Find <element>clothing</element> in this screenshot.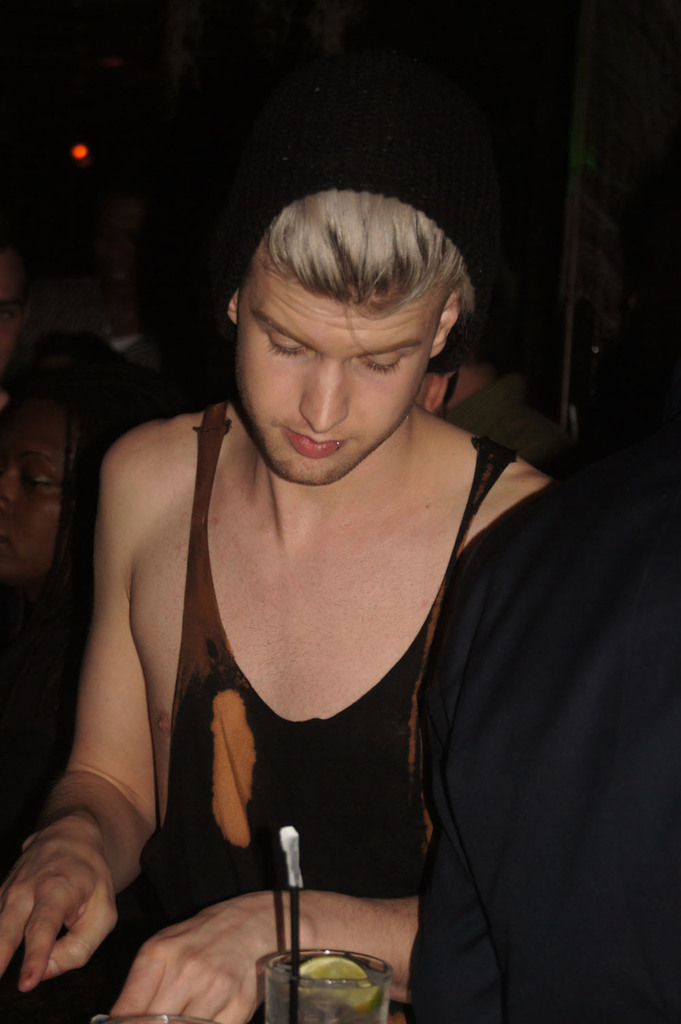
The bounding box for <element>clothing</element> is locate(54, 367, 680, 1023).
